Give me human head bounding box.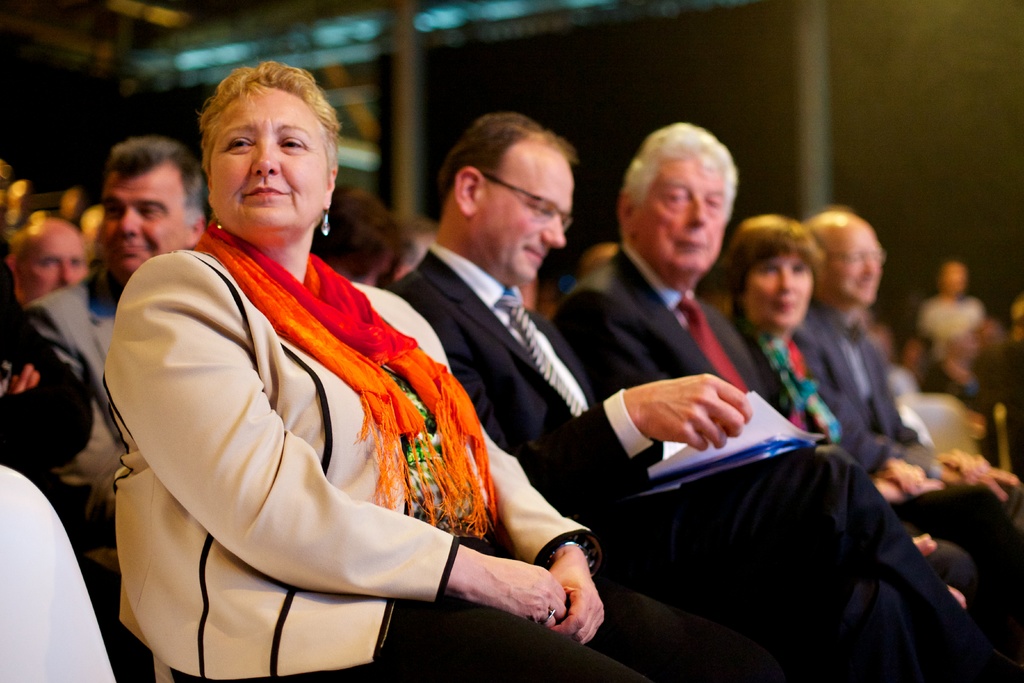
<bbox>728, 212, 819, 328</bbox>.
